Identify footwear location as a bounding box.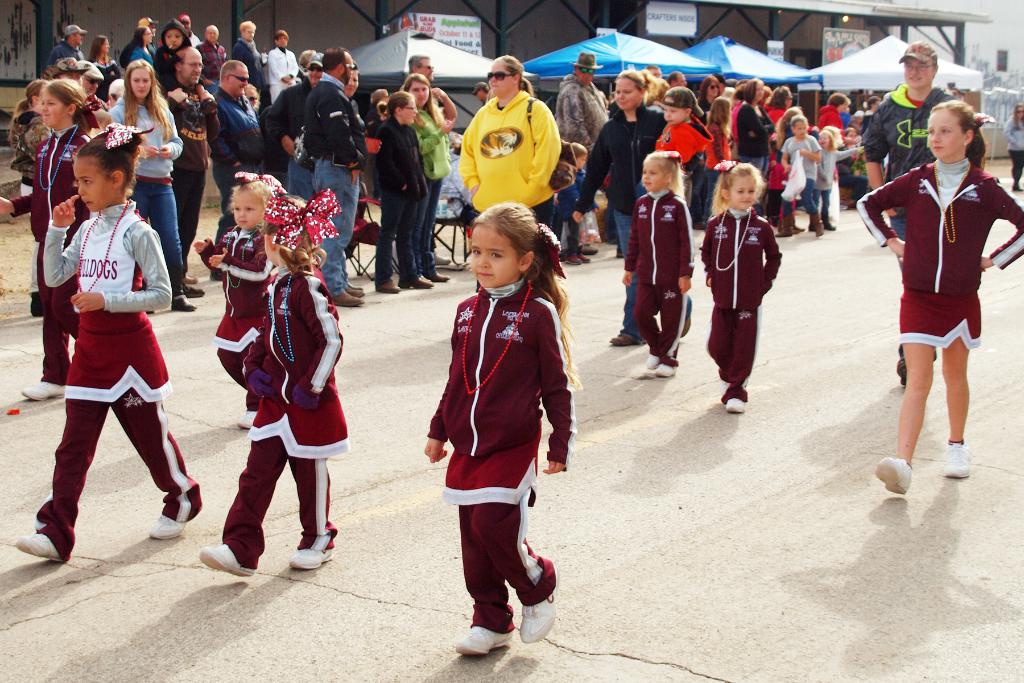
pyautogui.locateOnScreen(198, 547, 252, 575).
